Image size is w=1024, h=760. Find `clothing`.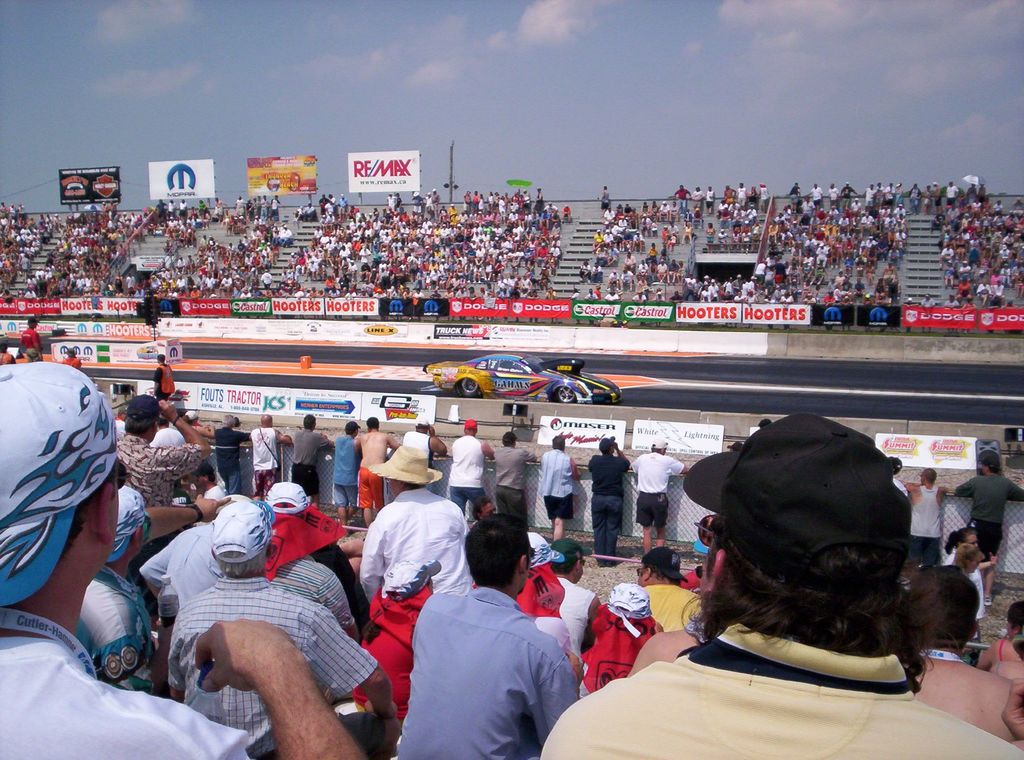
rect(899, 647, 1023, 747).
